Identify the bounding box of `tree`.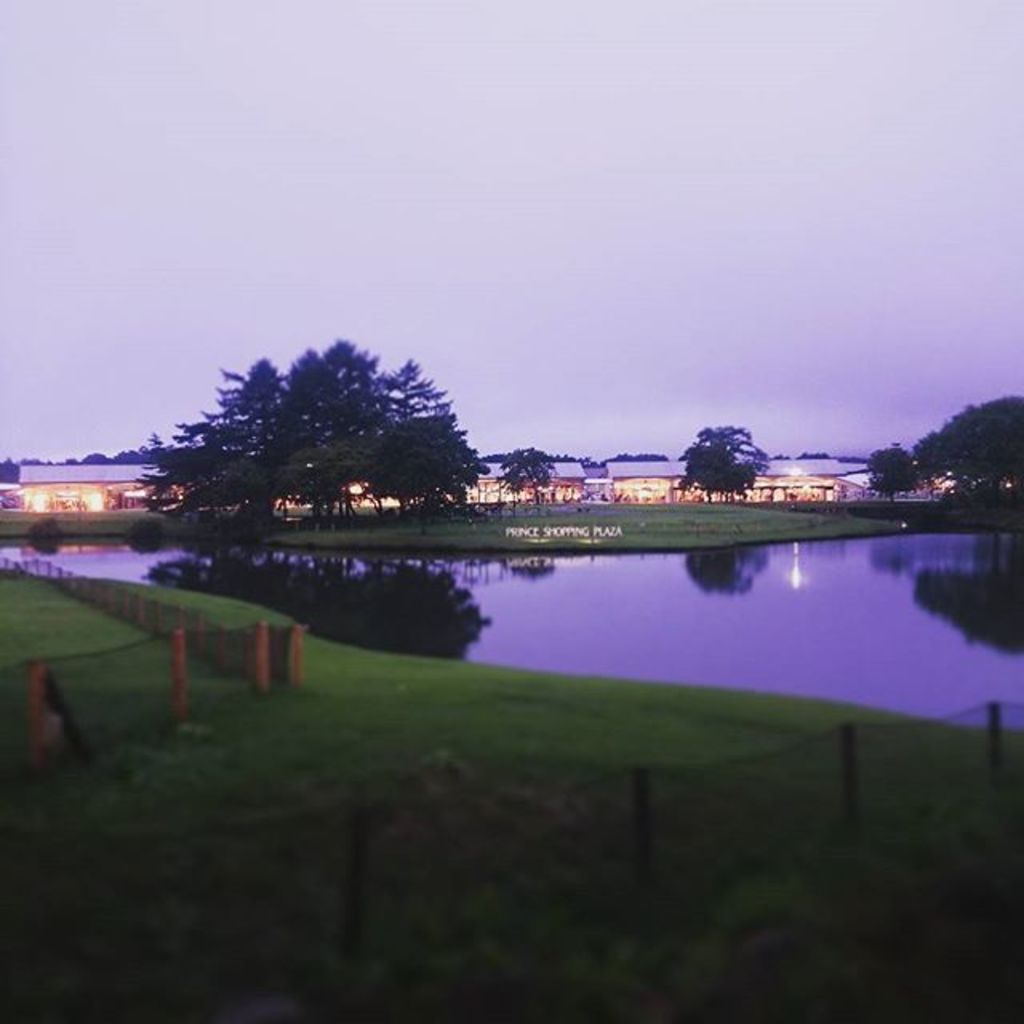
[x1=499, y1=440, x2=550, y2=504].
